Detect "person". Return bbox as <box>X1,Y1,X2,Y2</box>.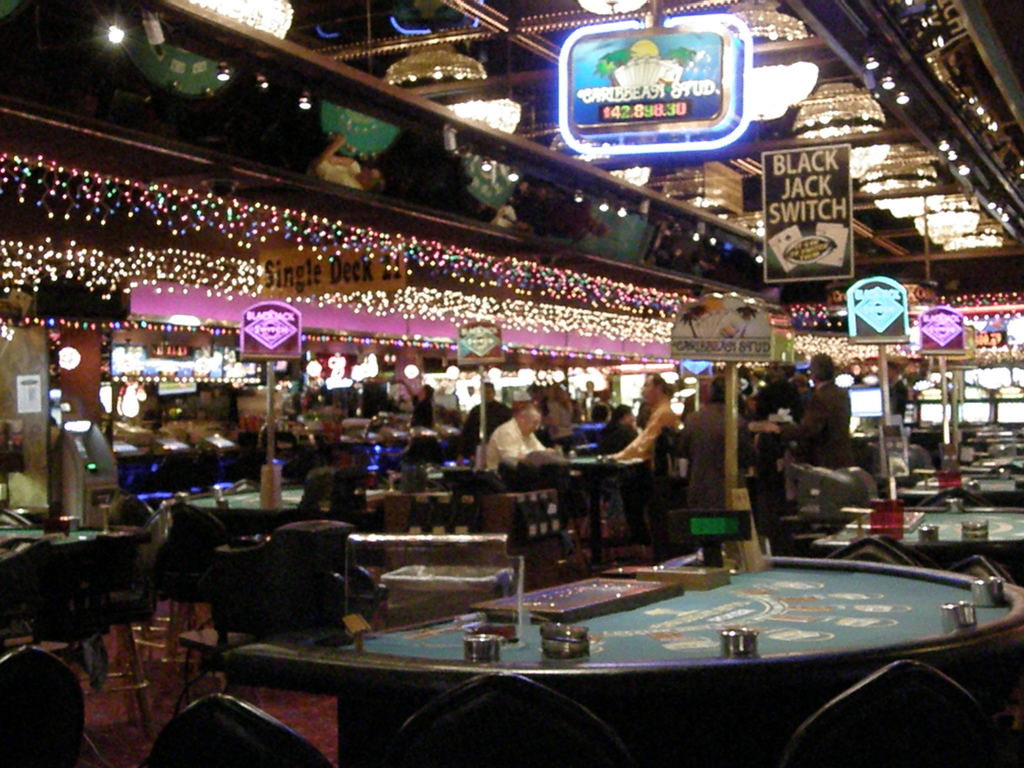
<box>589,401,654,537</box>.
